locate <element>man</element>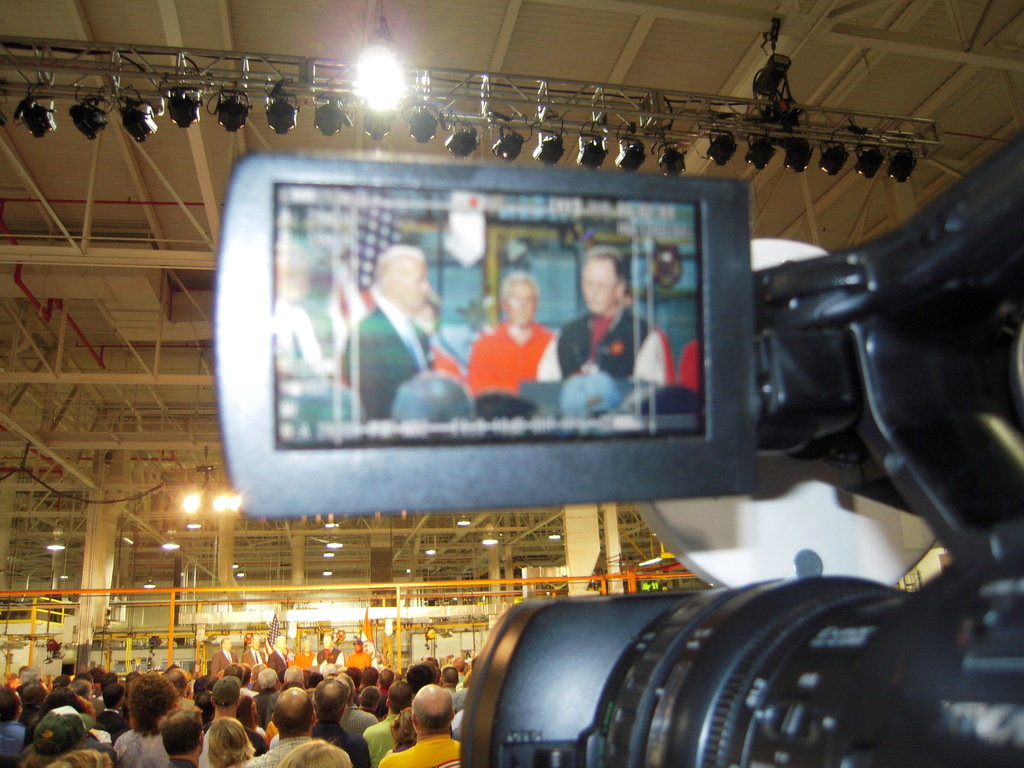
x1=346 y1=636 x2=372 y2=666
